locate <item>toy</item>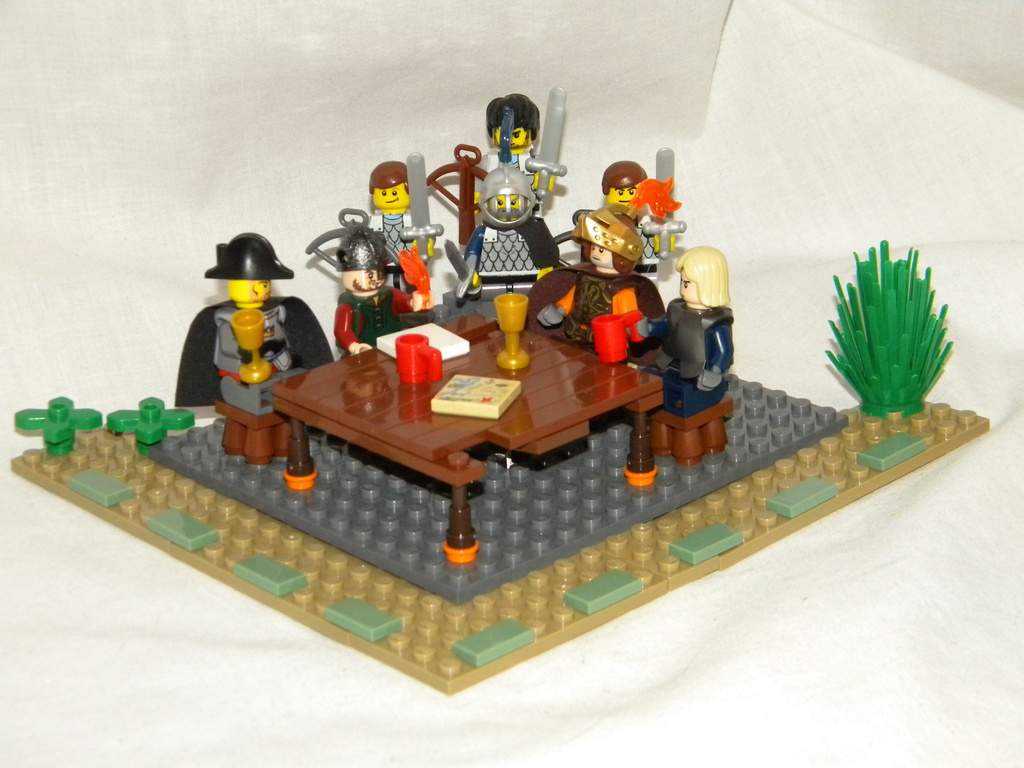
{"left": 1, "top": 399, "right": 992, "bottom": 696}
